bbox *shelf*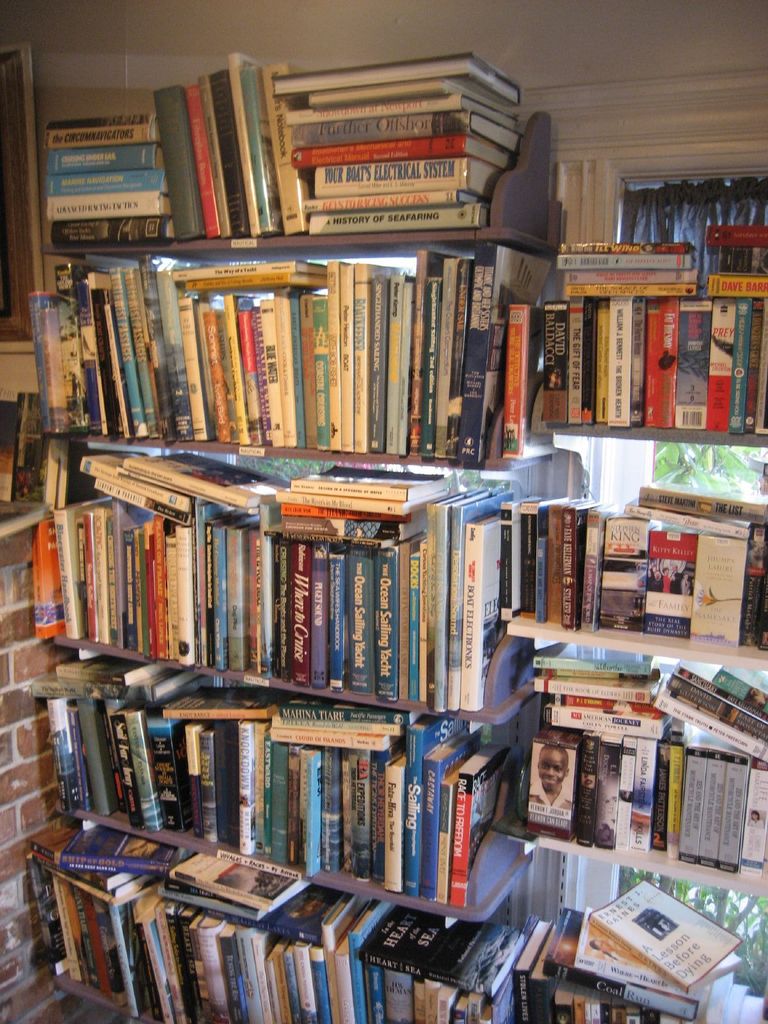
x1=486 y1=418 x2=767 y2=676
